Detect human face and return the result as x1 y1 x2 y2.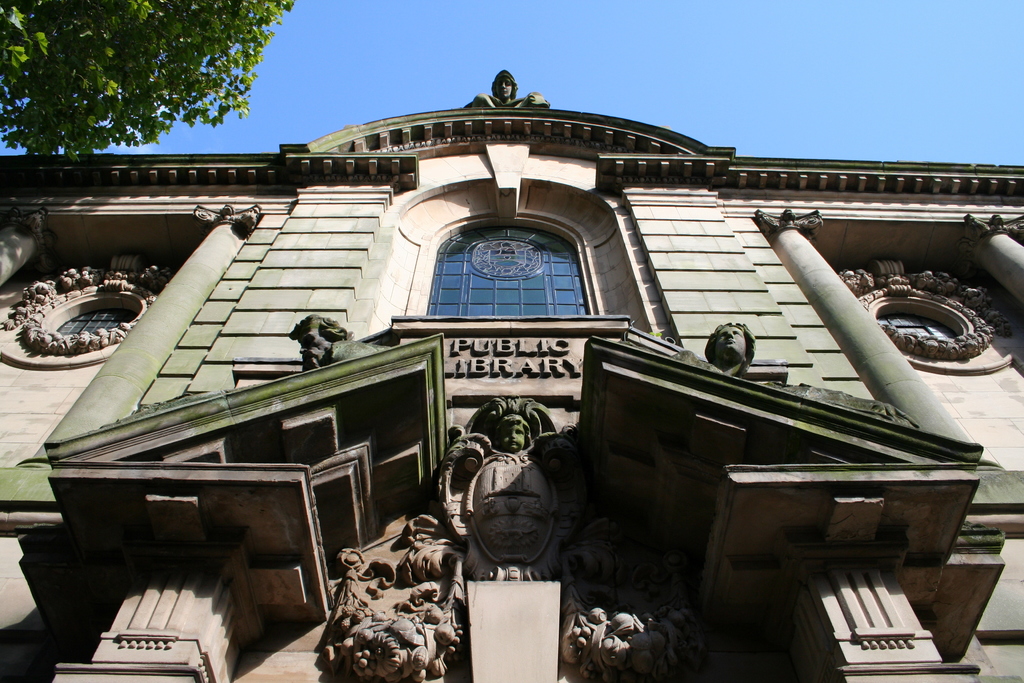
497 424 525 453.
